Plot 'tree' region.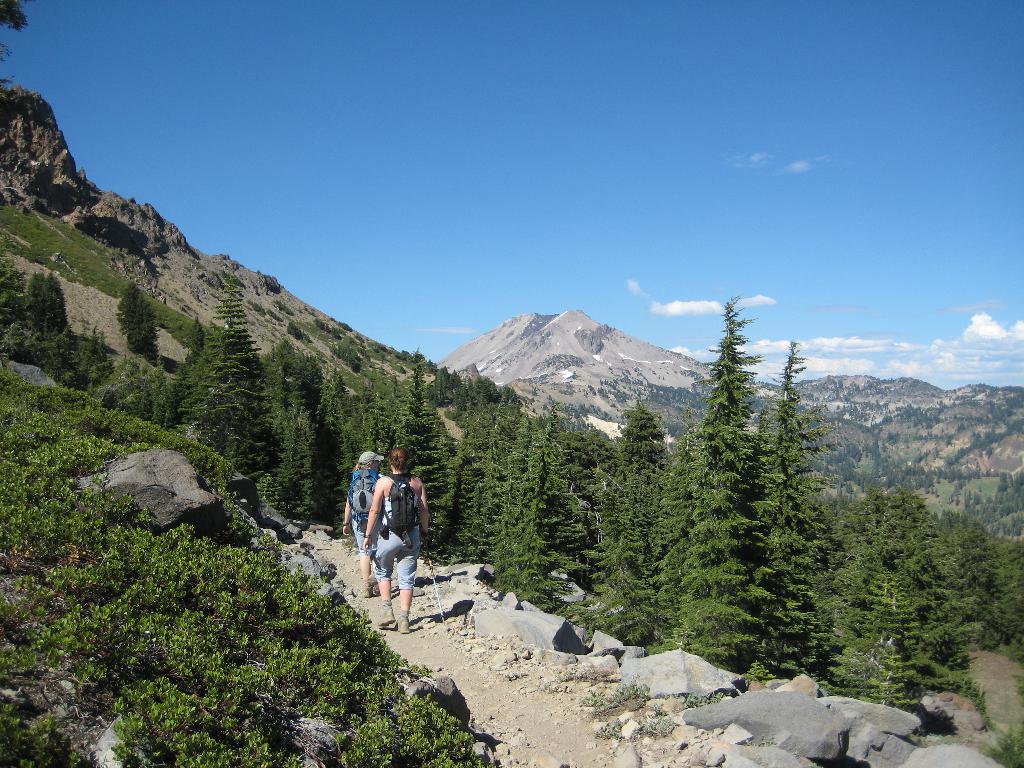
Plotted at (left=40, top=268, right=74, bottom=344).
